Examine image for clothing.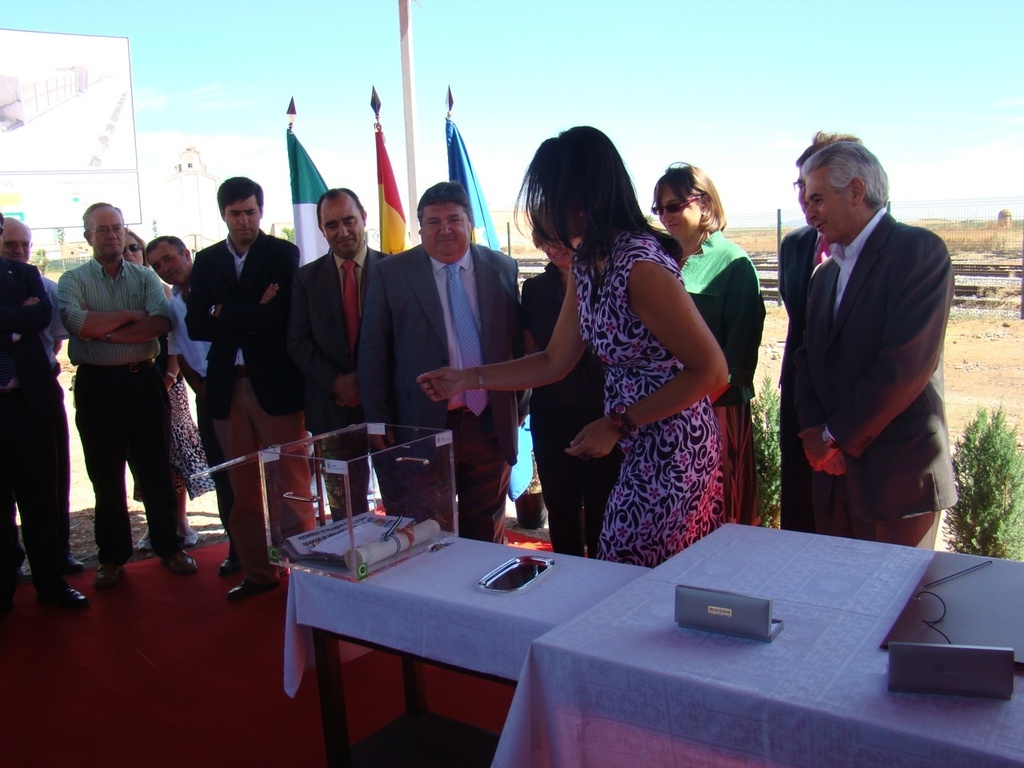
Examination result: {"left": 21, "top": 258, "right": 83, "bottom": 582}.
